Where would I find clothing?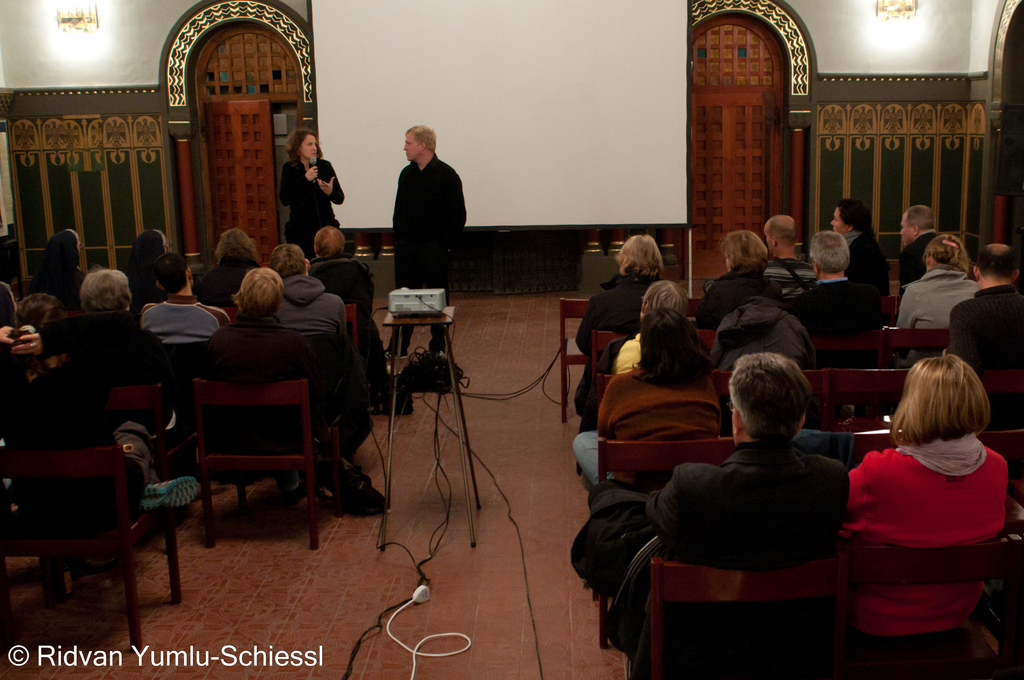
At (272,275,349,334).
